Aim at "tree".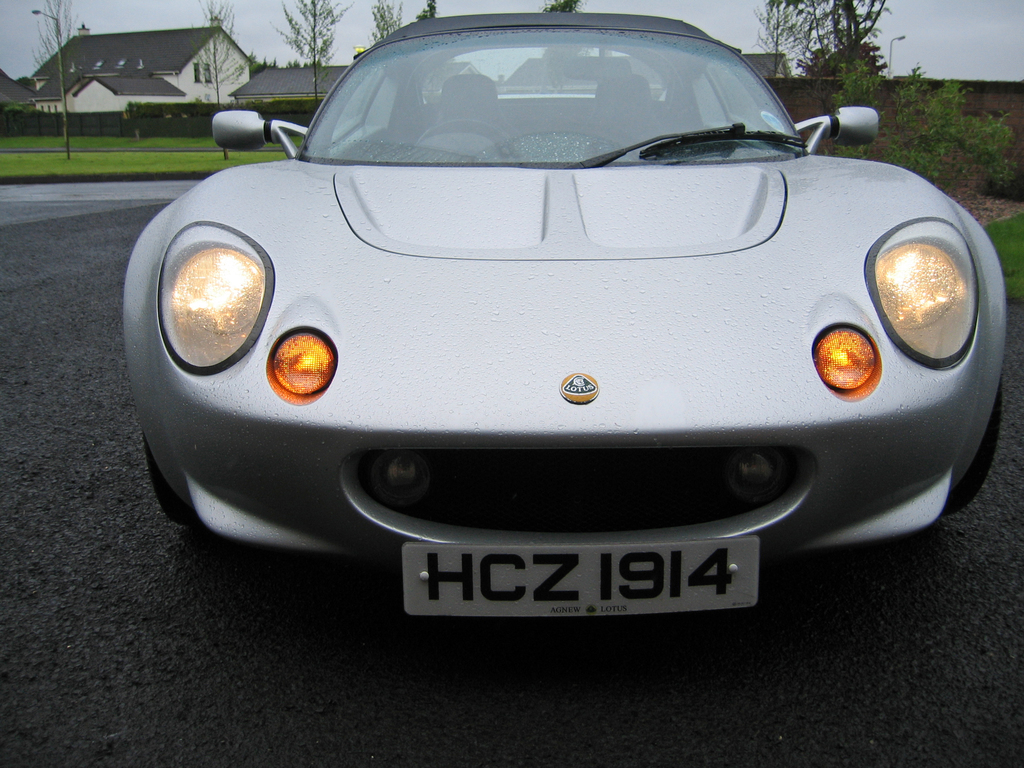
Aimed at detection(748, 0, 890, 76).
